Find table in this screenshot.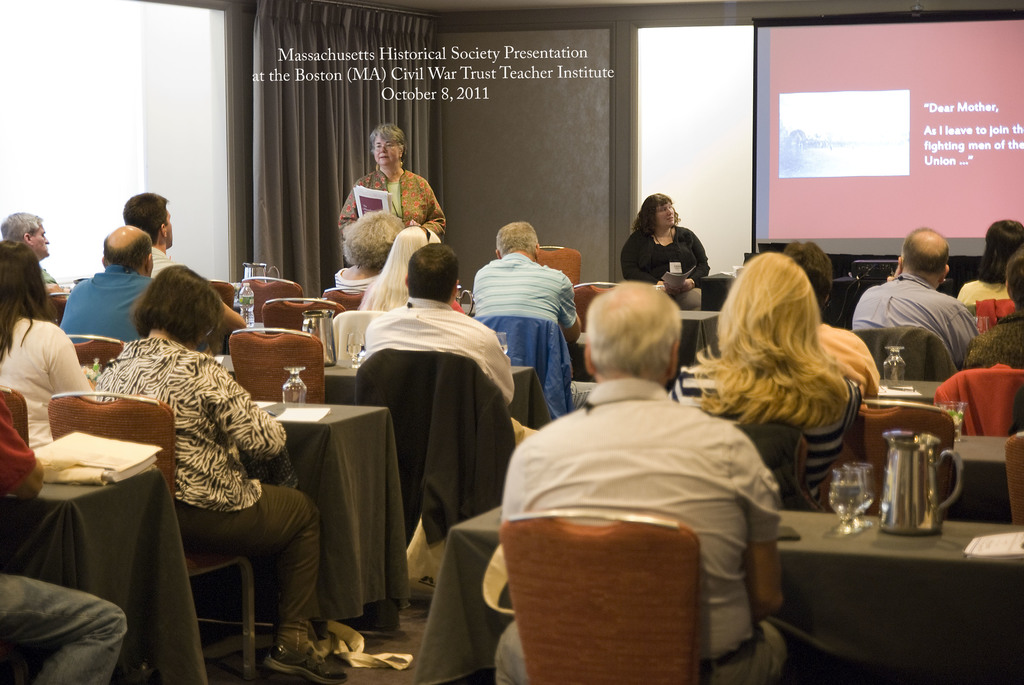
The bounding box for table is (x1=0, y1=469, x2=210, y2=684).
